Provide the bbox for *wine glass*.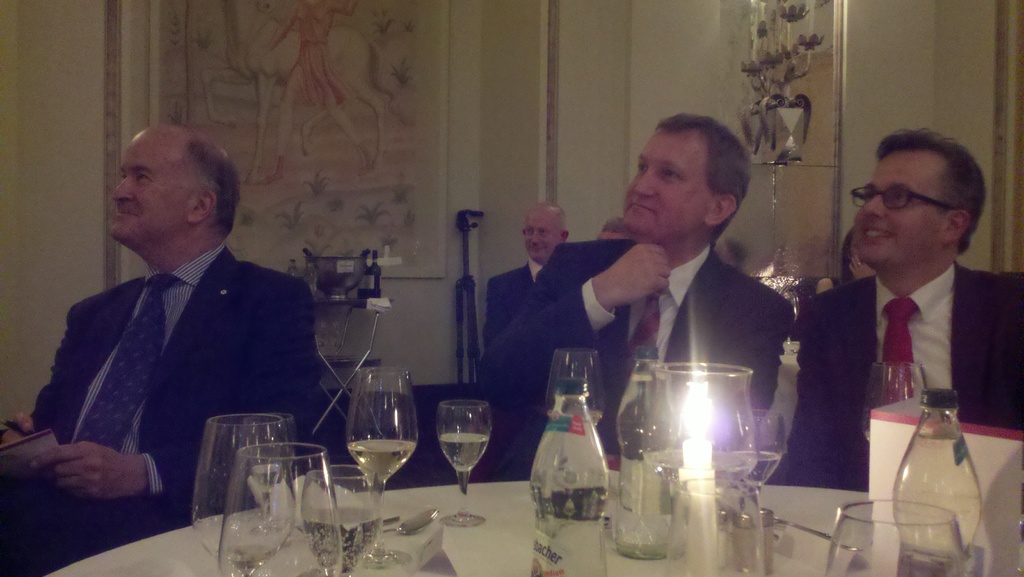
(829, 499, 960, 576).
